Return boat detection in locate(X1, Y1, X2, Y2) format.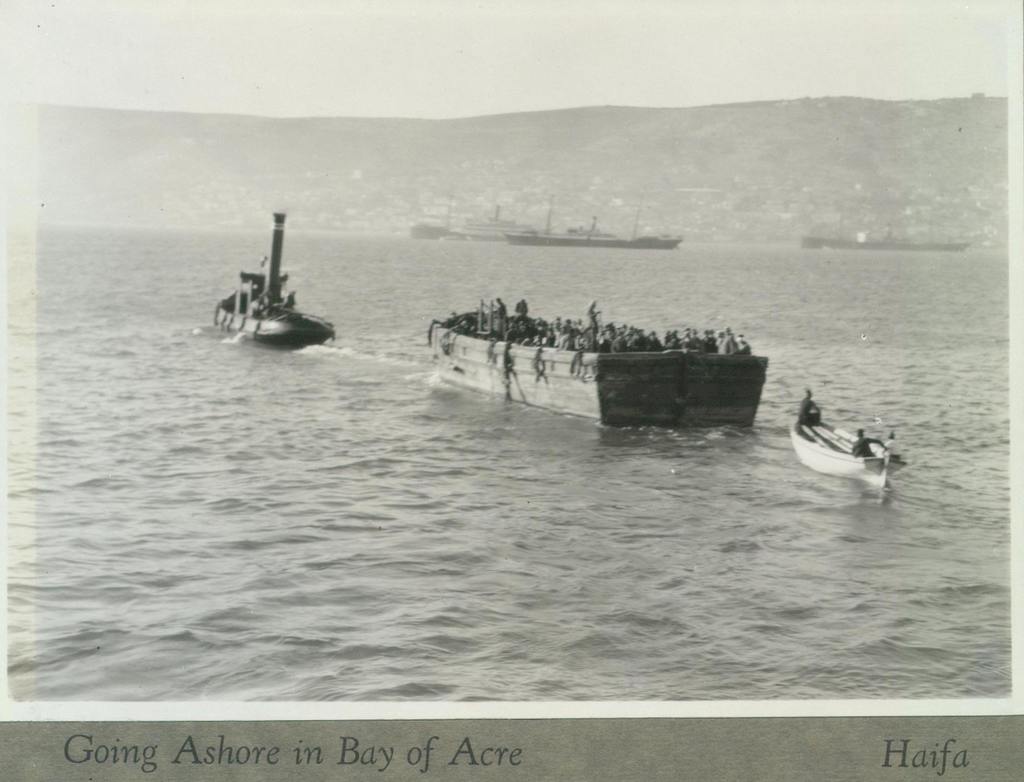
locate(797, 390, 907, 484).
